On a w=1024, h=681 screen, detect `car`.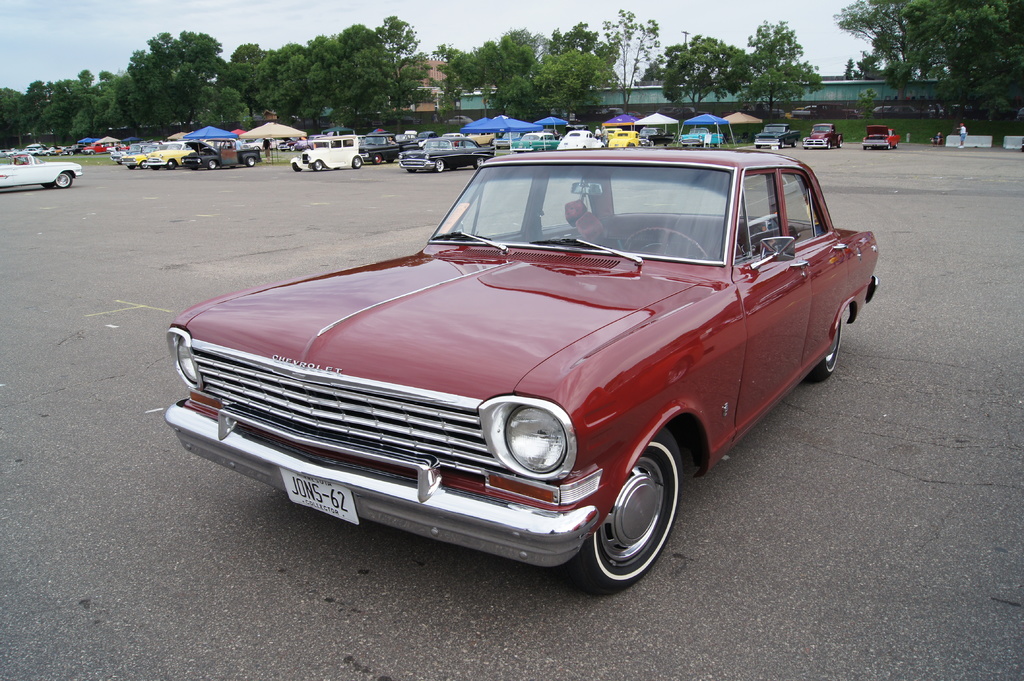
rect(363, 131, 403, 162).
